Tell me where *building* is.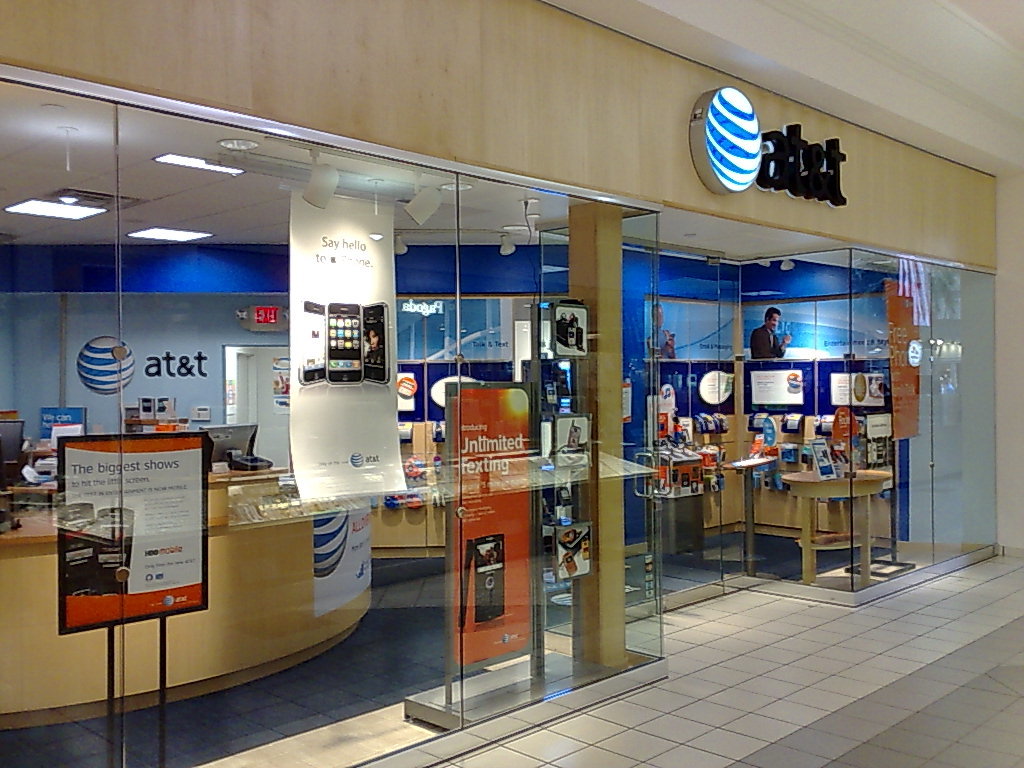
*building* is at [left=1, top=1, right=1020, bottom=765].
